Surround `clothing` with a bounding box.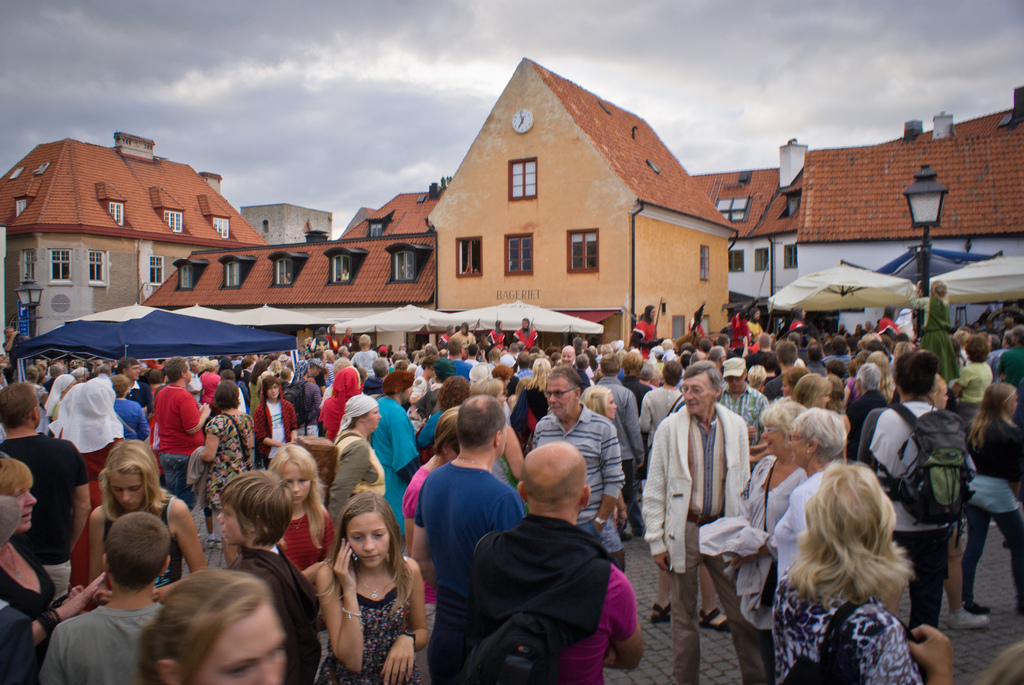
region(799, 348, 814, 367).
